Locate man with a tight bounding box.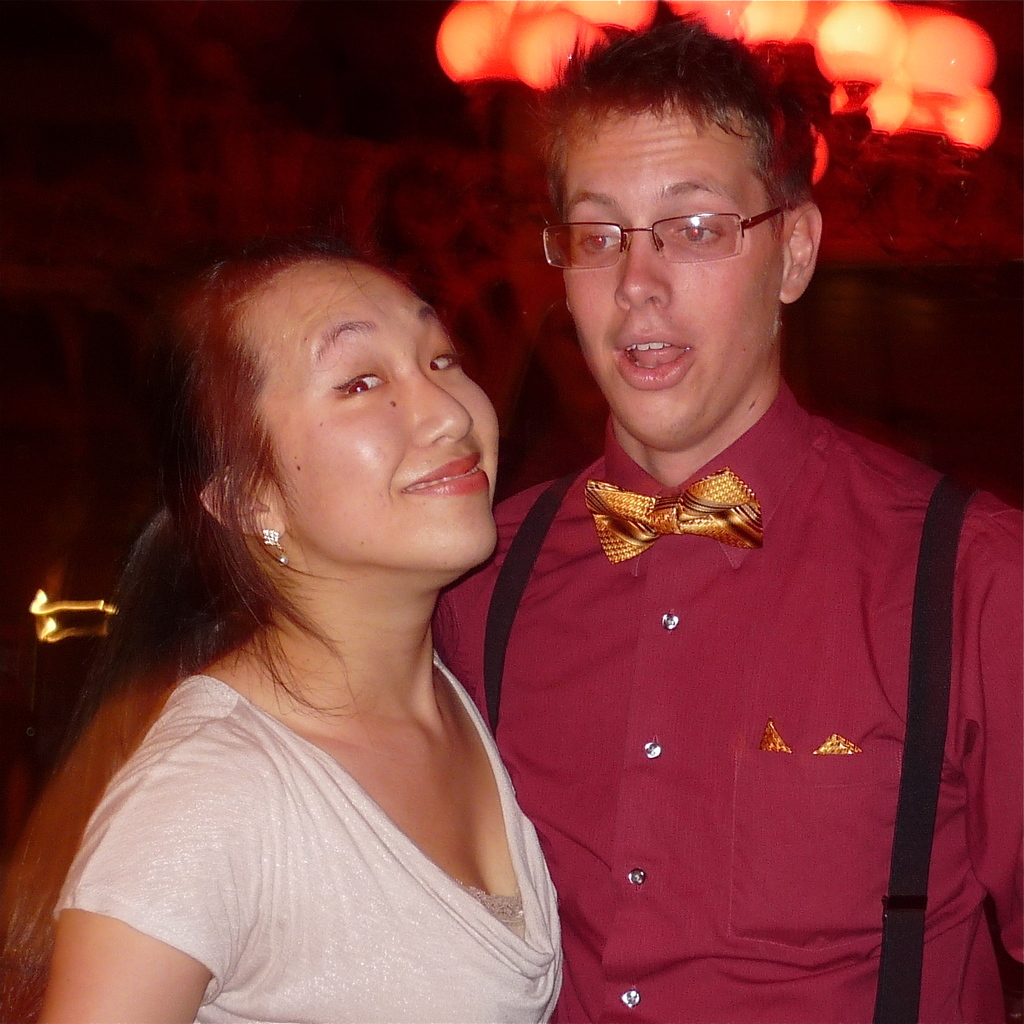
bbox=[432, 0, 1021, 1023].
